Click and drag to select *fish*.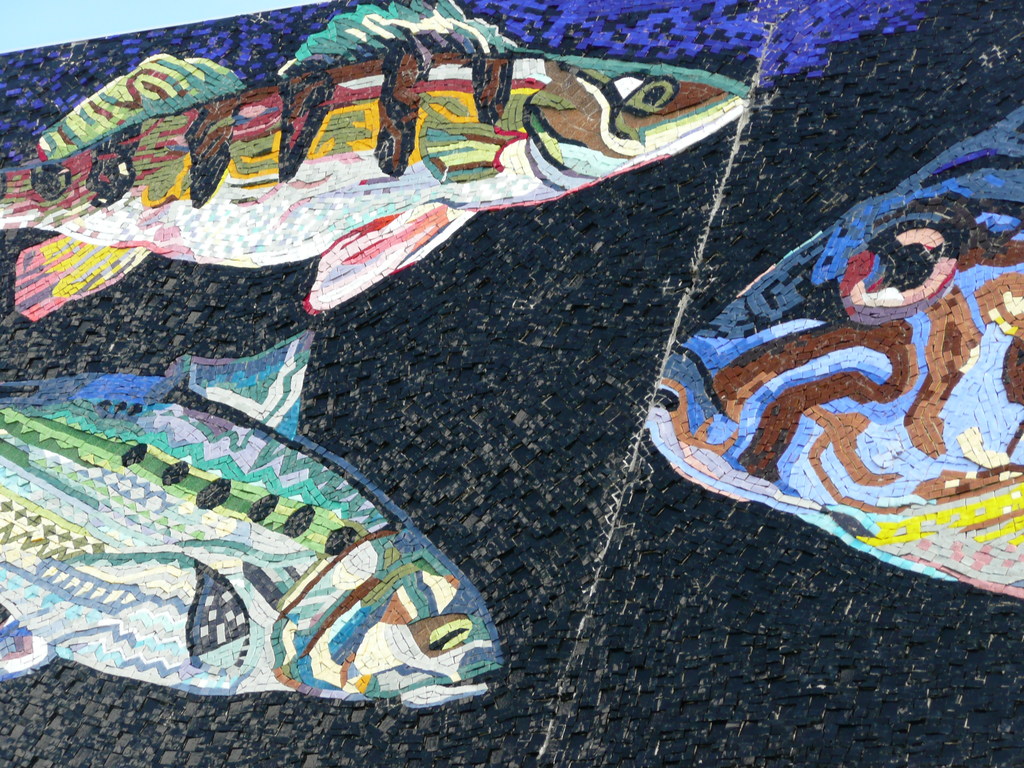
Selection: Rect(643, 107, 1023, 610).
